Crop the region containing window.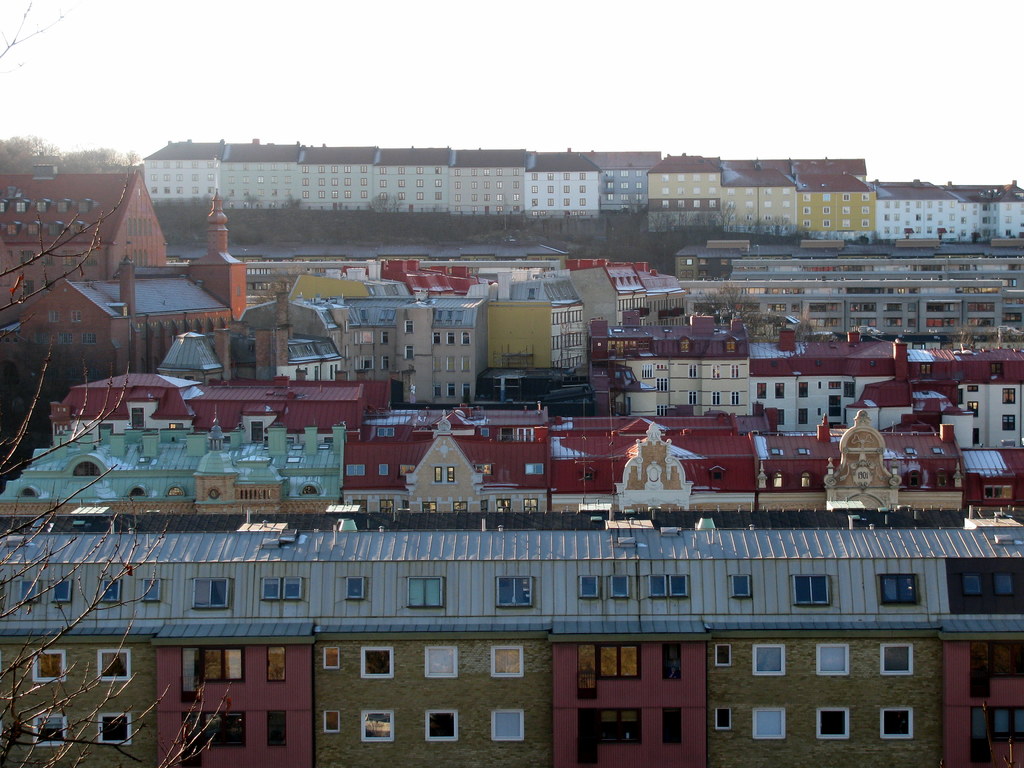
Crop region: (x1=689, y1=391, x2=698, y2=403).
